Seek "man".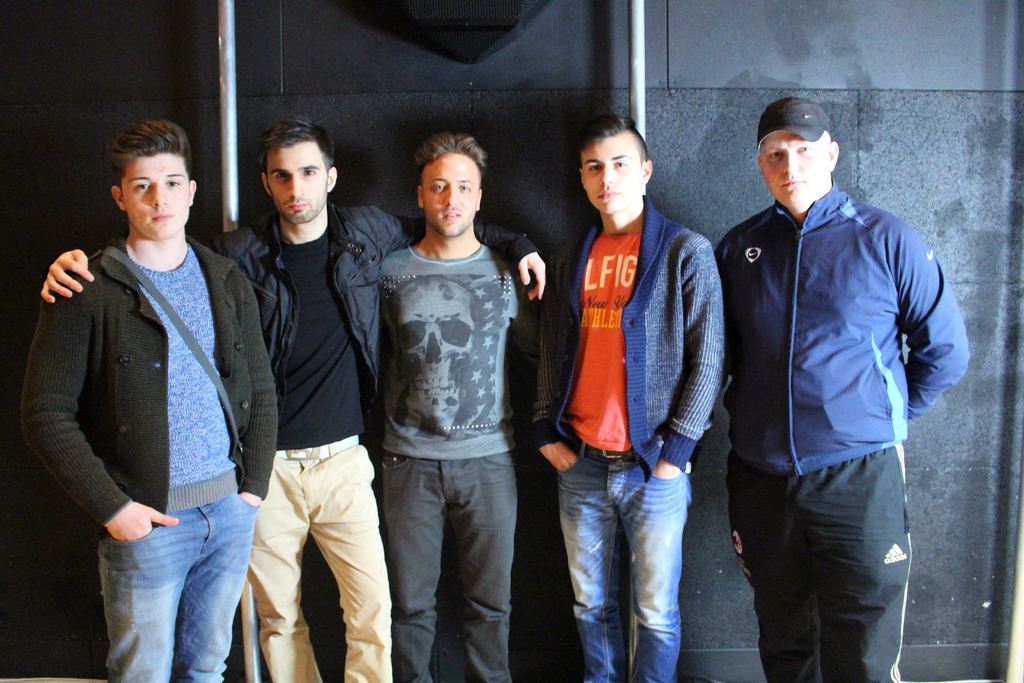
44:125:551:682.
